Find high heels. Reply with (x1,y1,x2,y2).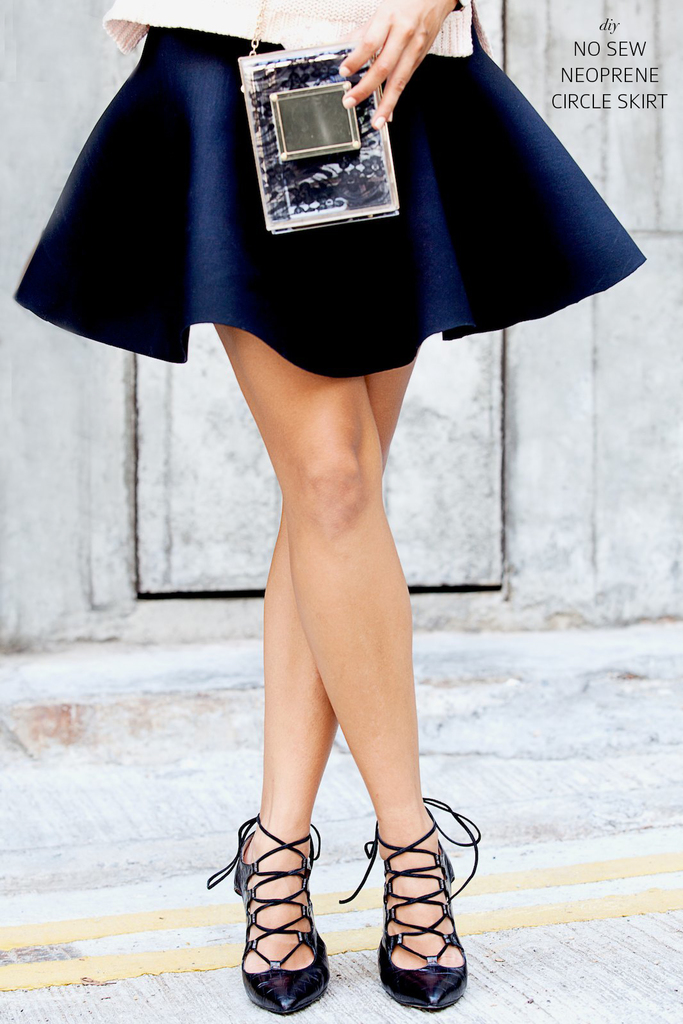
(343,798,481,1010).
